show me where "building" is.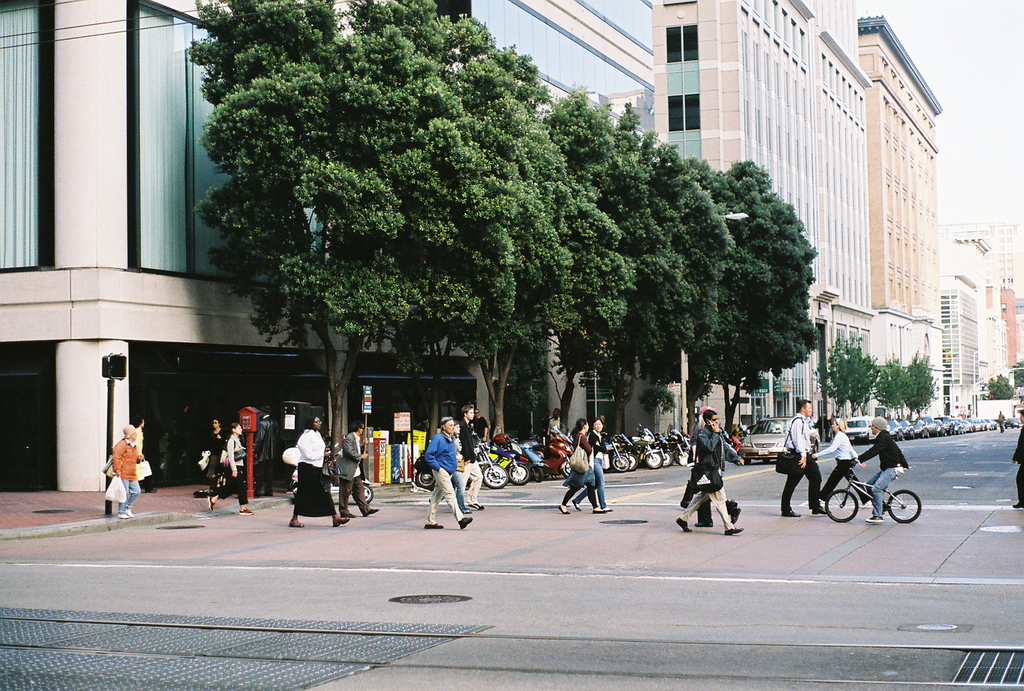
"building" is at Rect(660, 0, 873, 418).
